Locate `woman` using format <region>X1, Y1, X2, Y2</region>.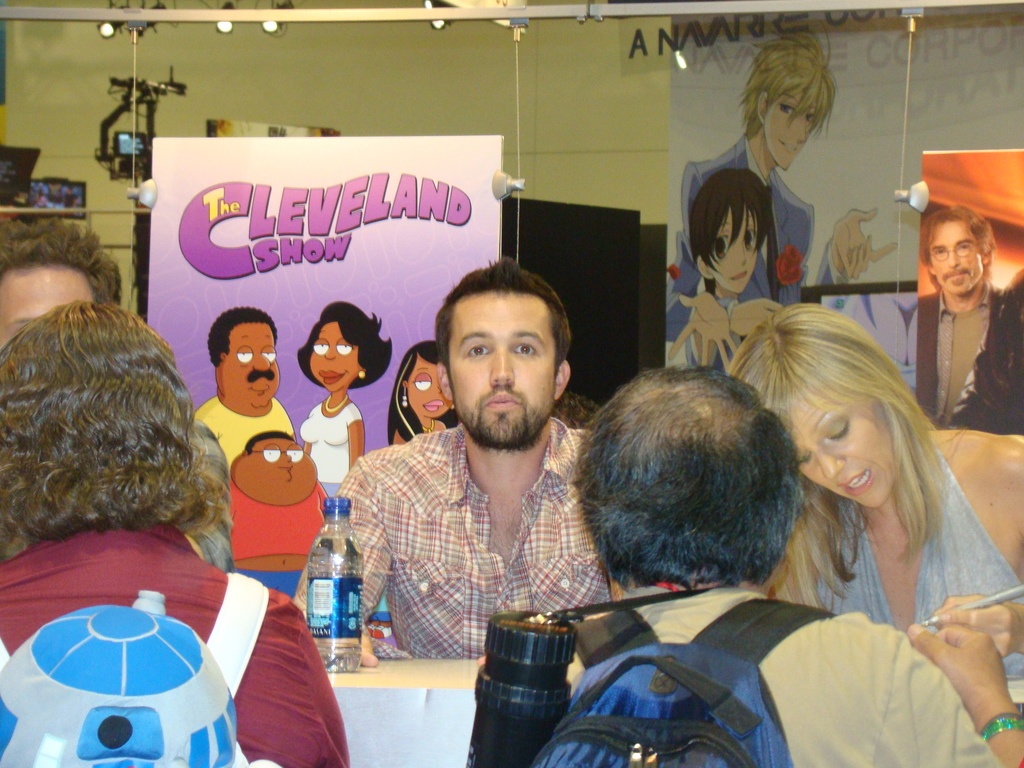
<region>726, 288, 1014, 742</region>.
